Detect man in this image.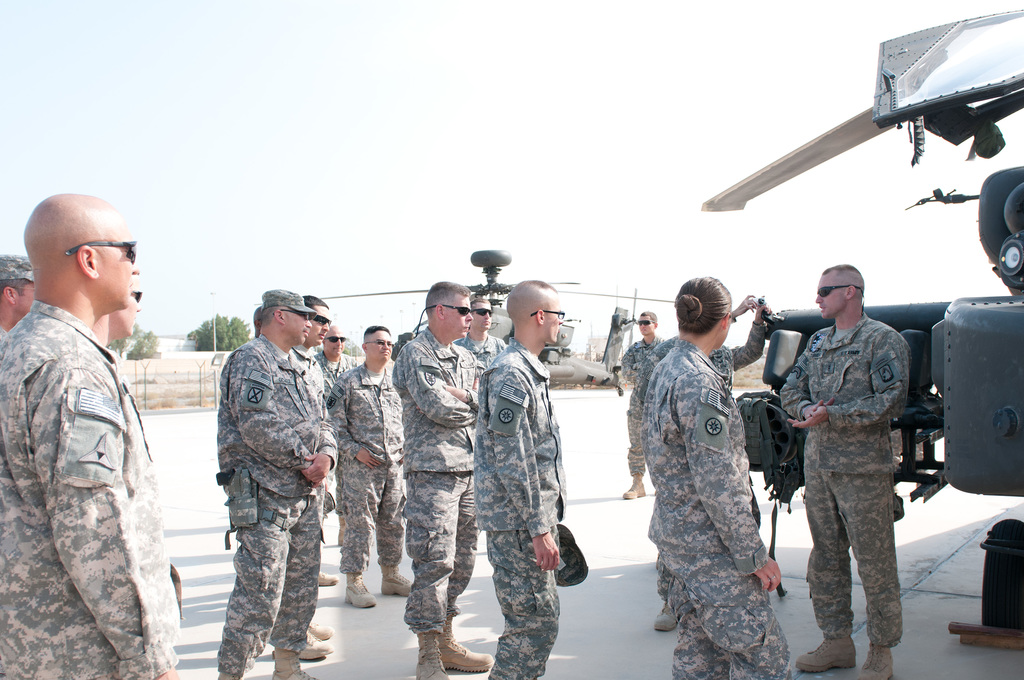
Detection: <region>92, 275, 141, 344</region>.
